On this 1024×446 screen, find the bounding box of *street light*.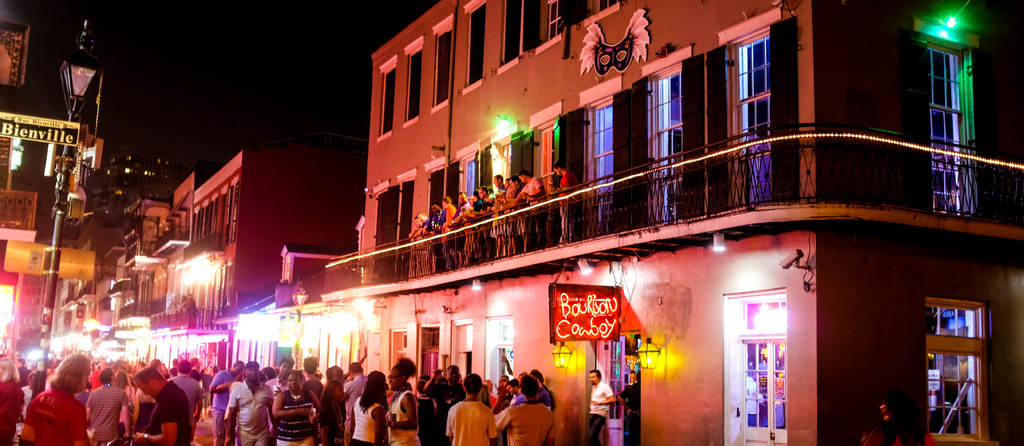
Bounding box: select_region(35, 21, 106, 406).
